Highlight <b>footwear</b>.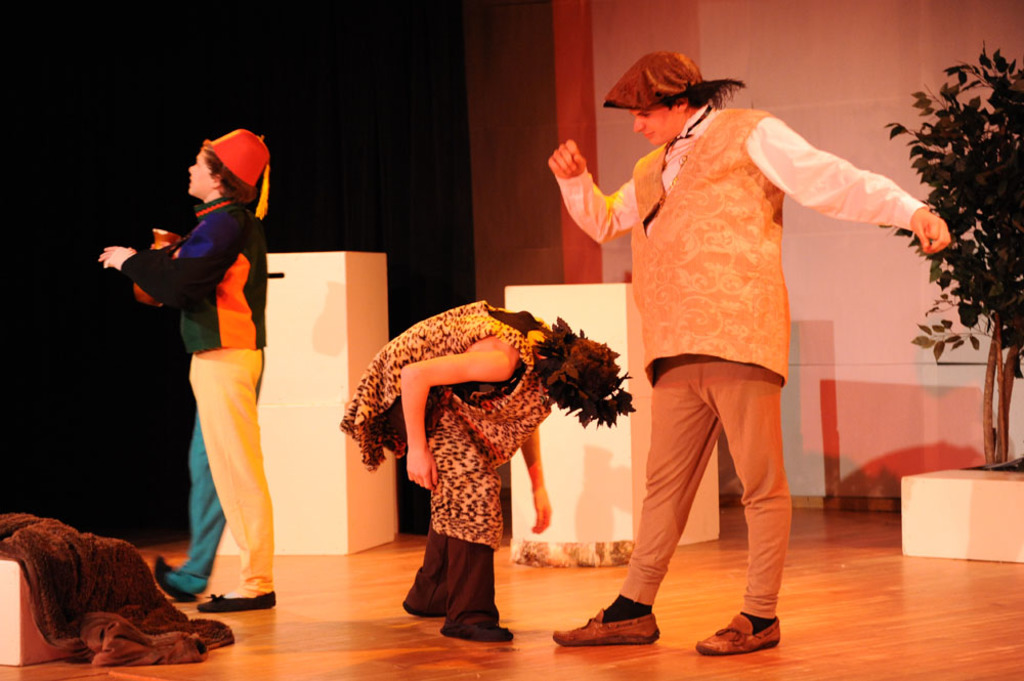
Highlighted region: 152, 551, 190, 603.
